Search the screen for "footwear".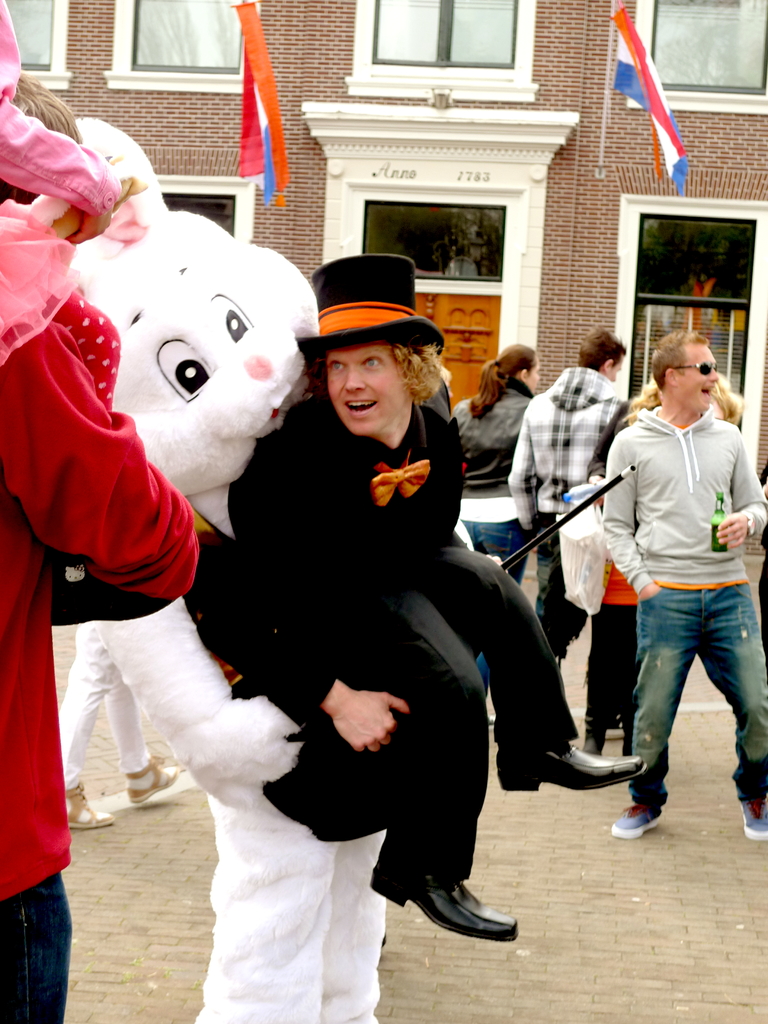
Found at 738:799:767:848.
